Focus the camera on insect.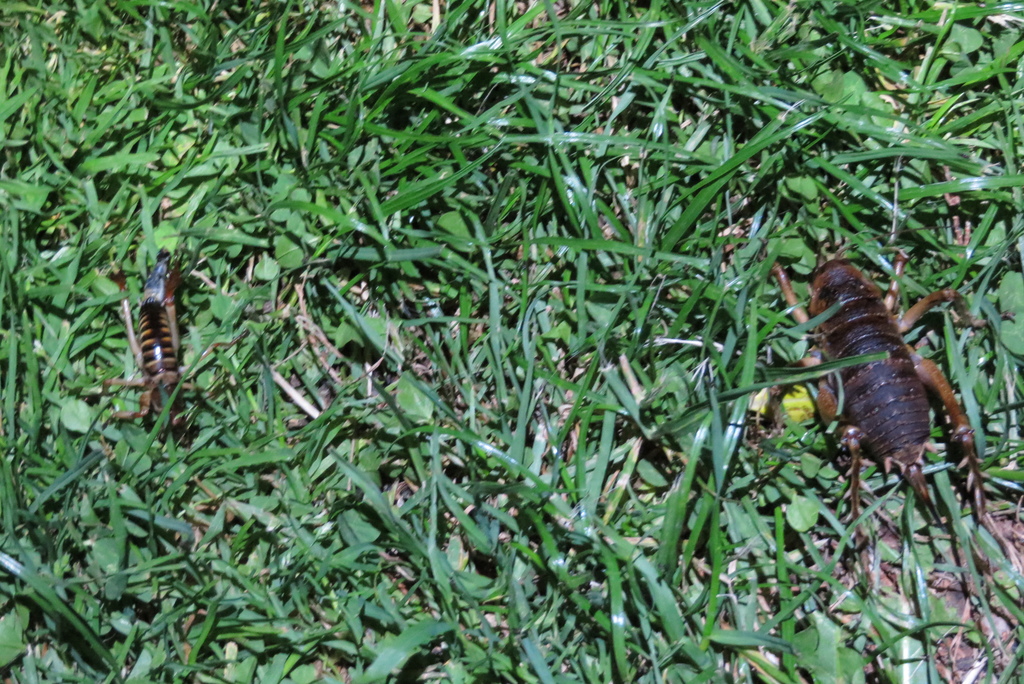
Focus region: (left=105, top=257, right=189, bottom=428).
